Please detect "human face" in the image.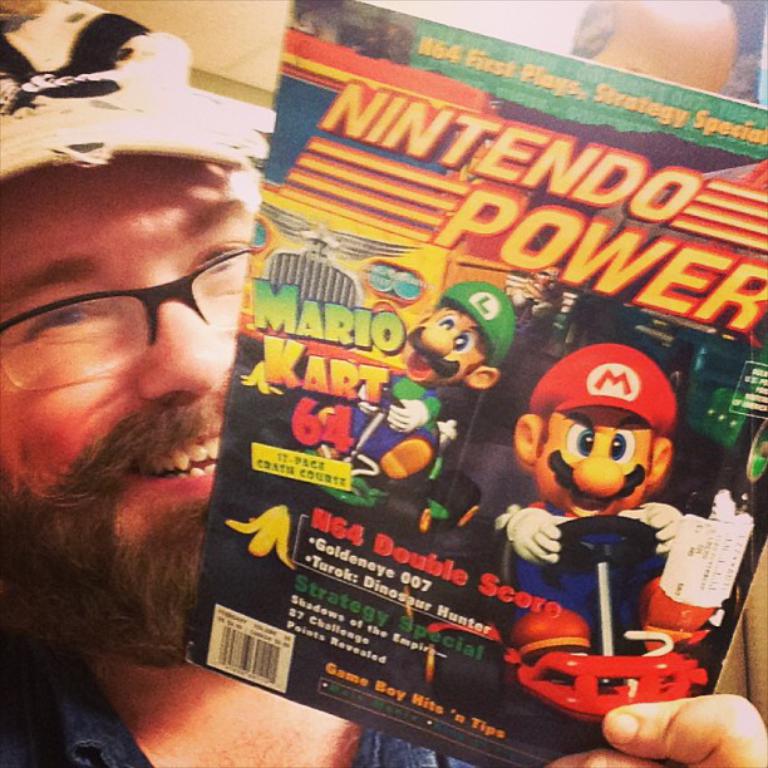
pyautogui.locateOnScreen(0, 105, 272, 645).
